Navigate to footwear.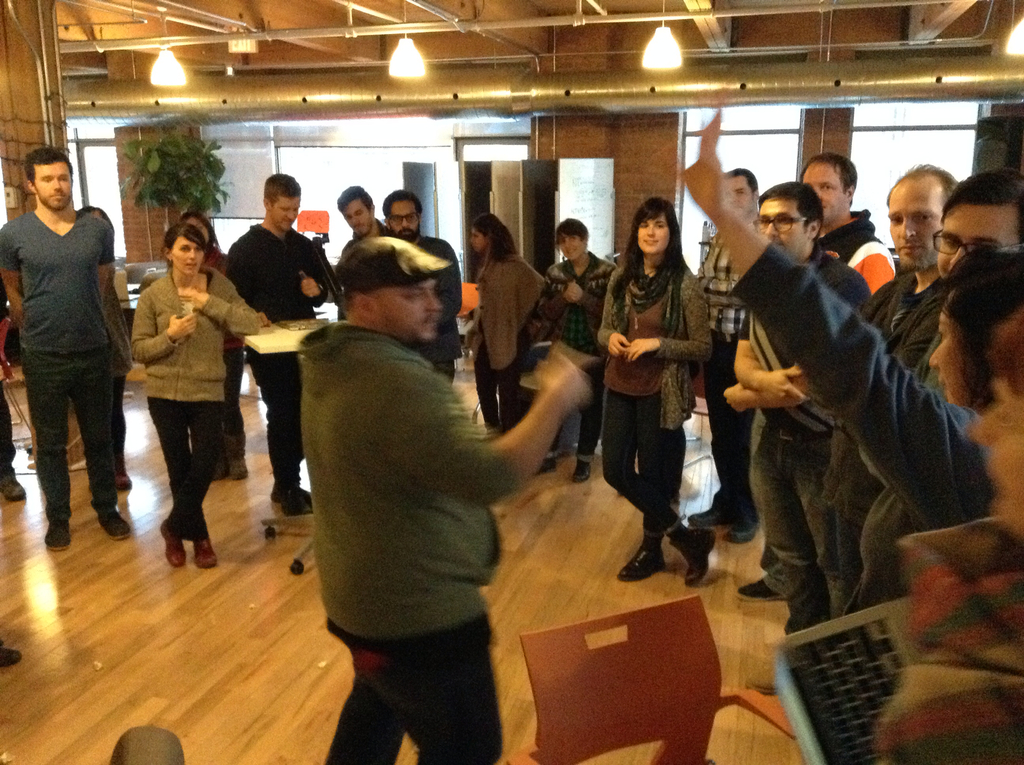
Navigation target: left=156, top=517, right=185, bottom=567.
